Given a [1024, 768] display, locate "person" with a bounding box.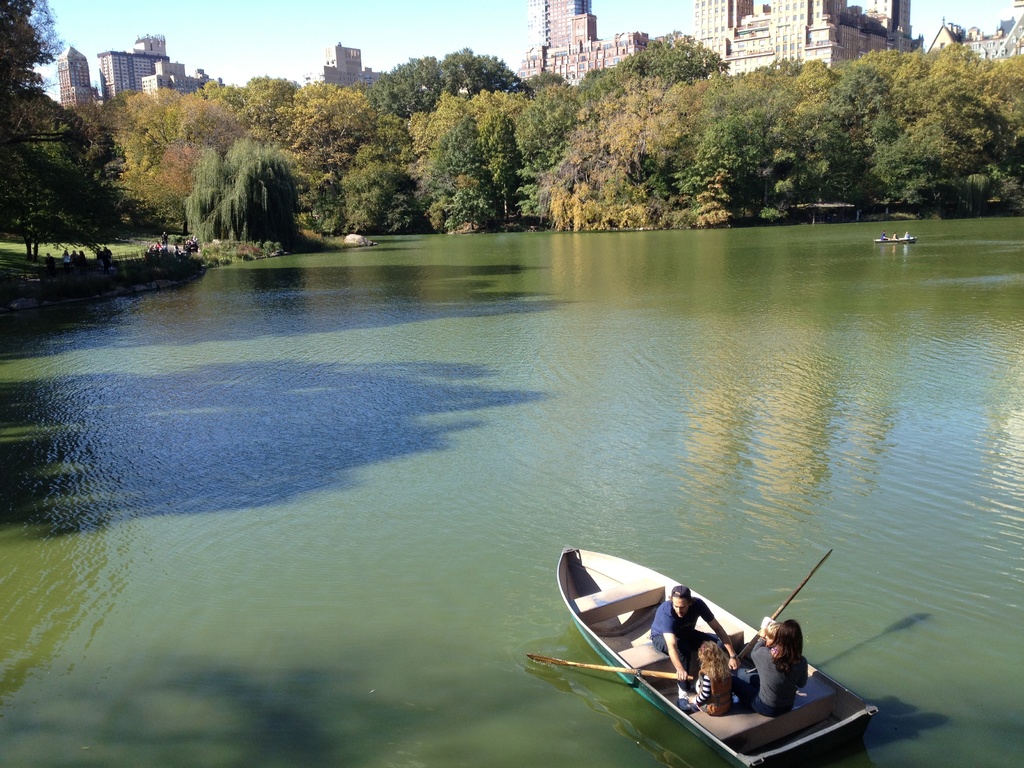
Located: BBox(688, 640, 735, 714).
